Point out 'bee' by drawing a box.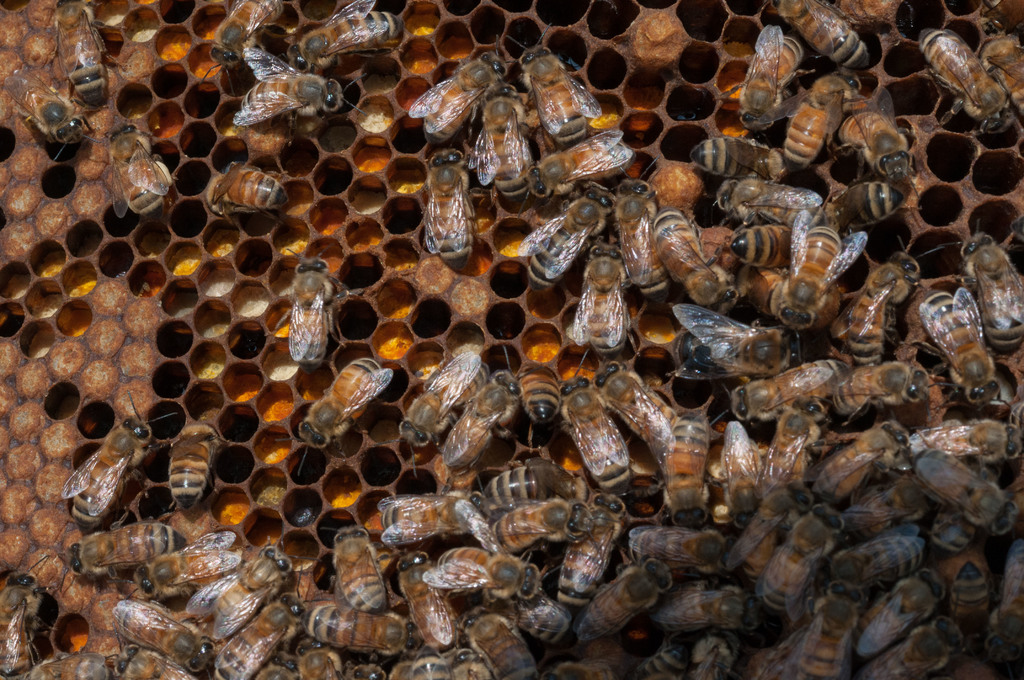
250 630 339 679.
